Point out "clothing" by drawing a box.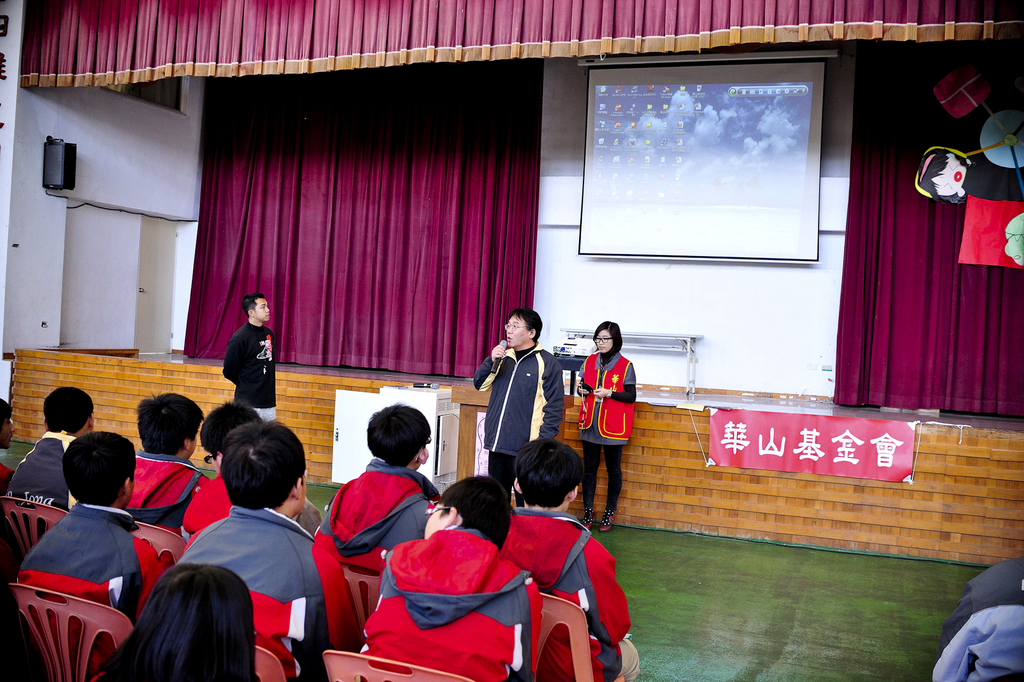
select_region(0, 461, 17, 495).
